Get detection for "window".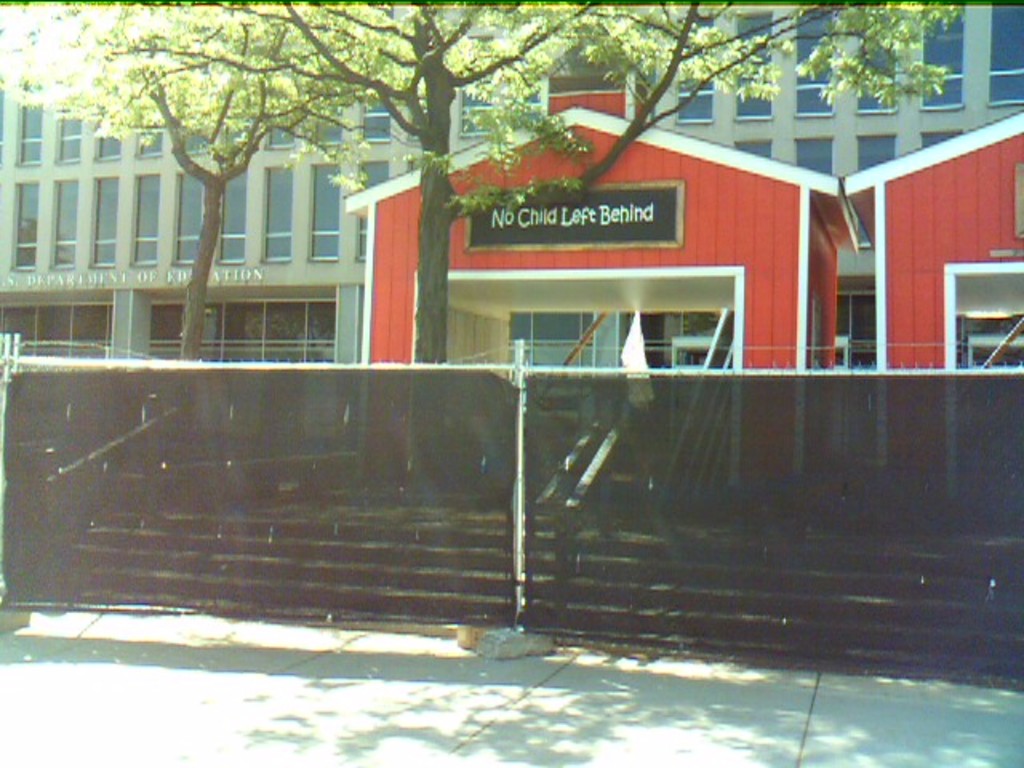
Detection: 56, 107, 82, 166.
